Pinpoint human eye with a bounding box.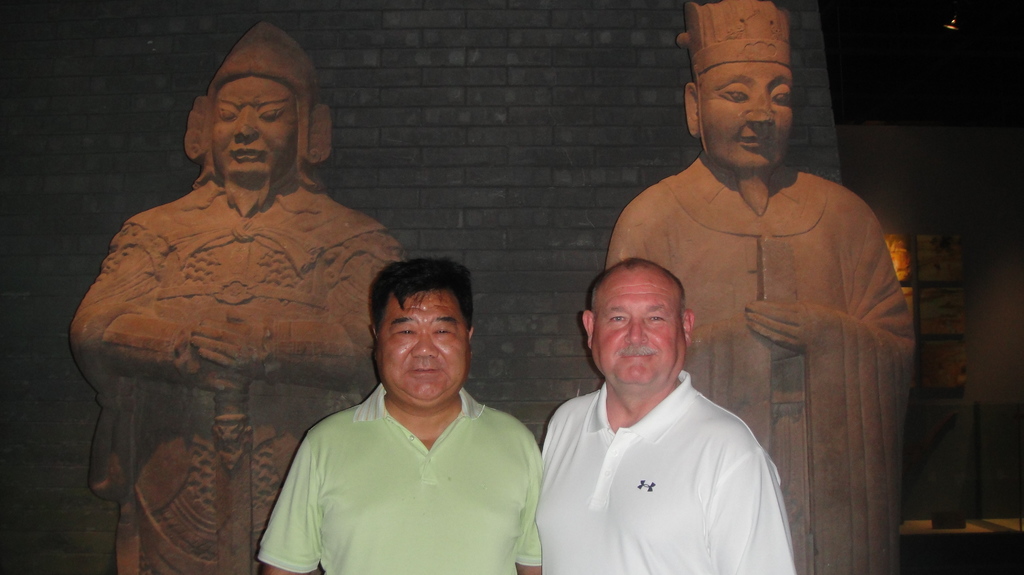
[262, 104, 289, 120].
